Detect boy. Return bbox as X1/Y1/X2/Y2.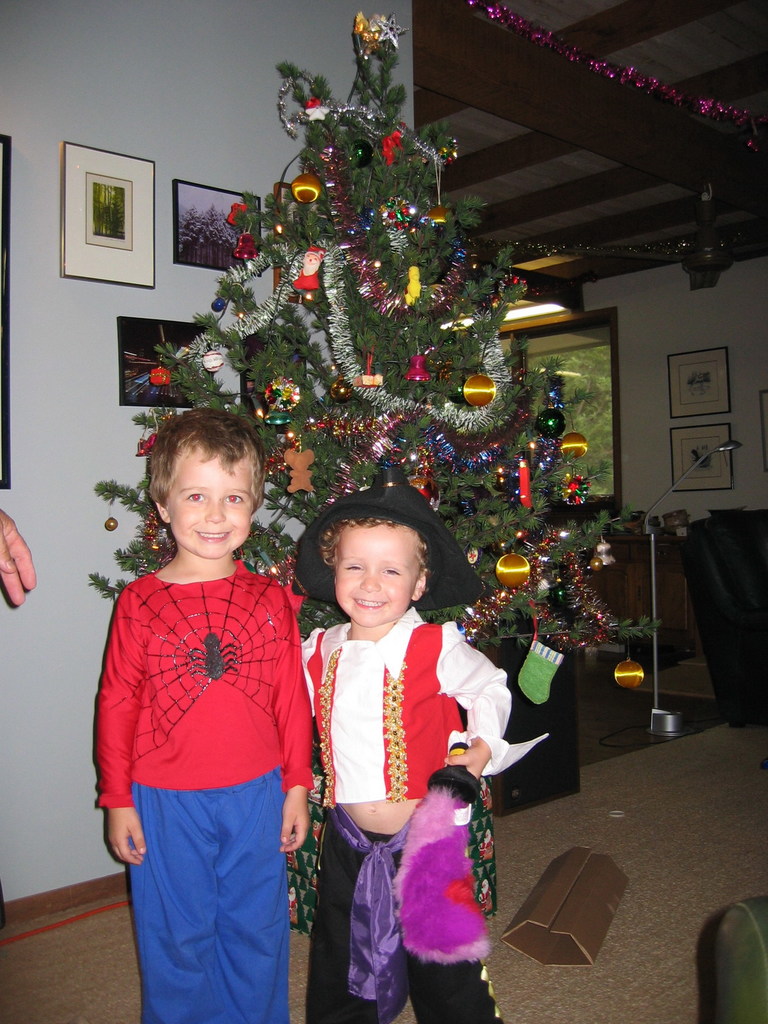
296/485/548/1023.
